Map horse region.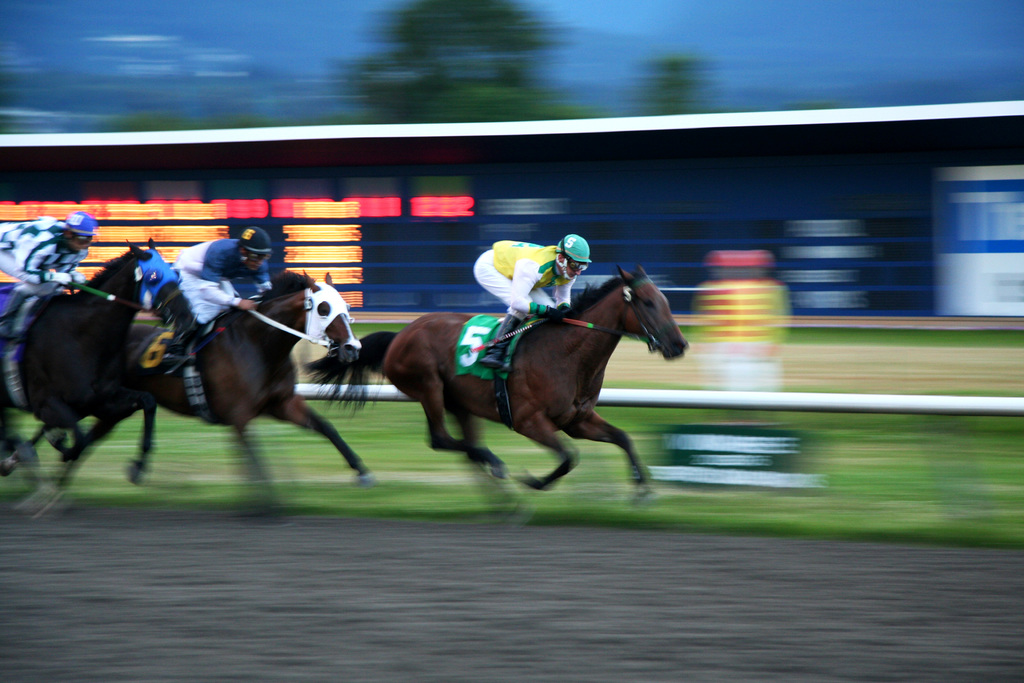
Mapped to [x1=0, y1=242, x2=191, y2=513].
